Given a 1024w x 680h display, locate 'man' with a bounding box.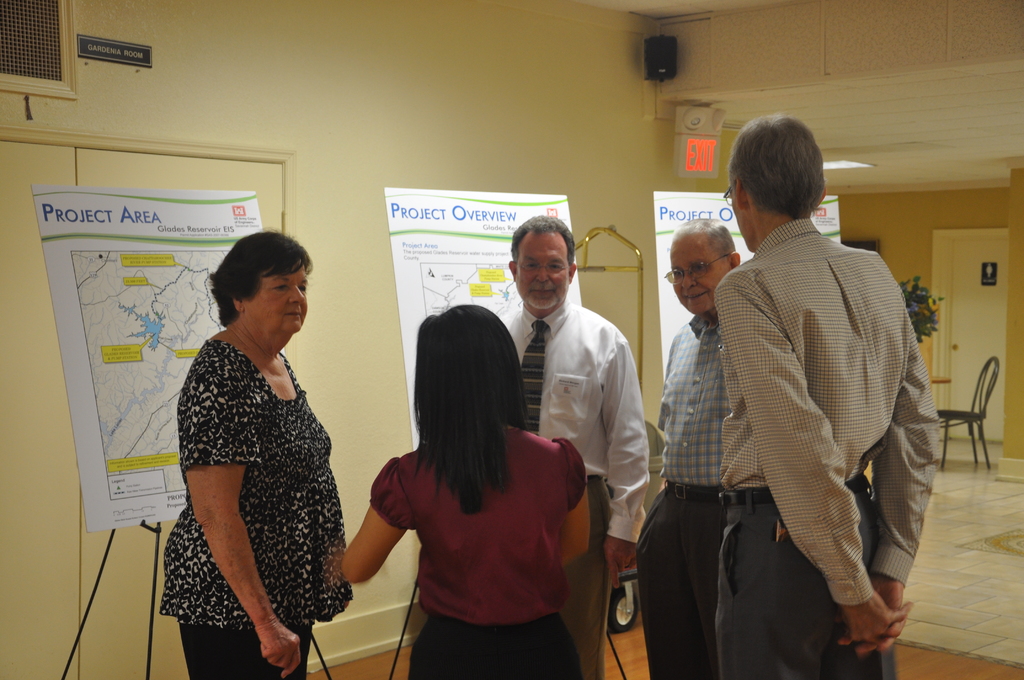
Located: x1=712 y1=111 x2=936 y2=679.
